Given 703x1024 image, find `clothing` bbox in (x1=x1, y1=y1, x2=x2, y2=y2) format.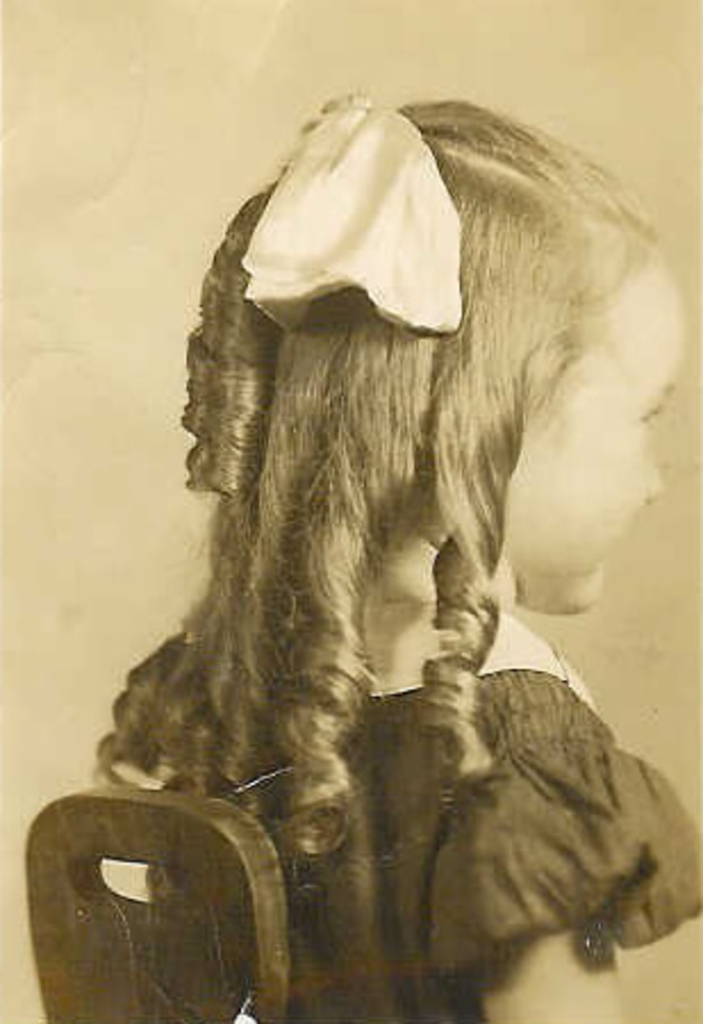
(x1=139, y1=664, x2=696, y2=1022).
